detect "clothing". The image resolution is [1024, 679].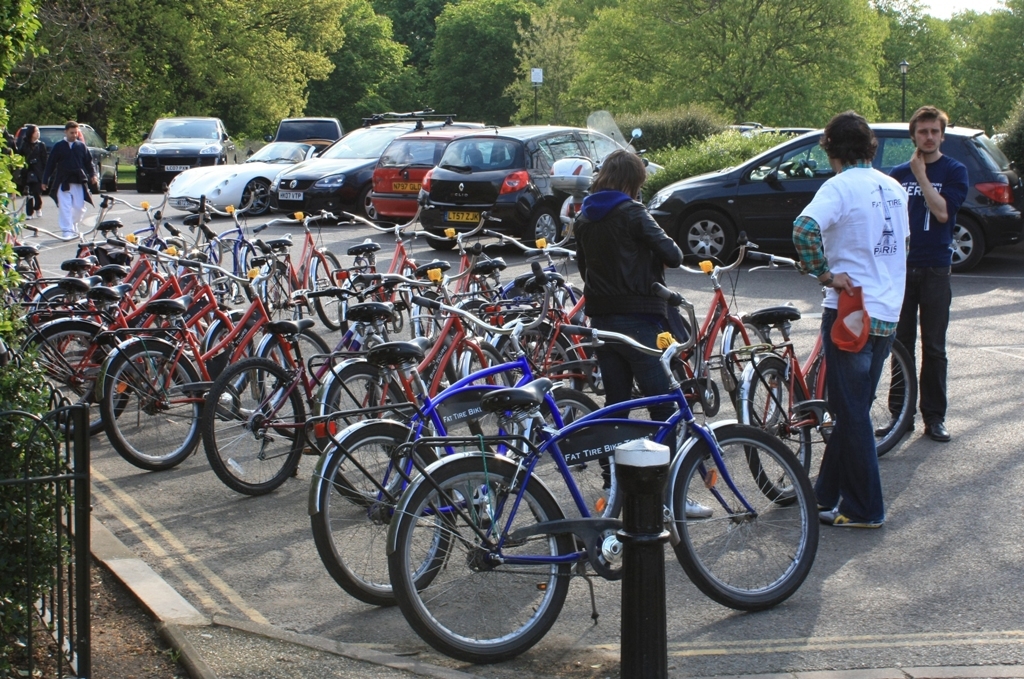
<region>572, 184, 683, 500</region>.
